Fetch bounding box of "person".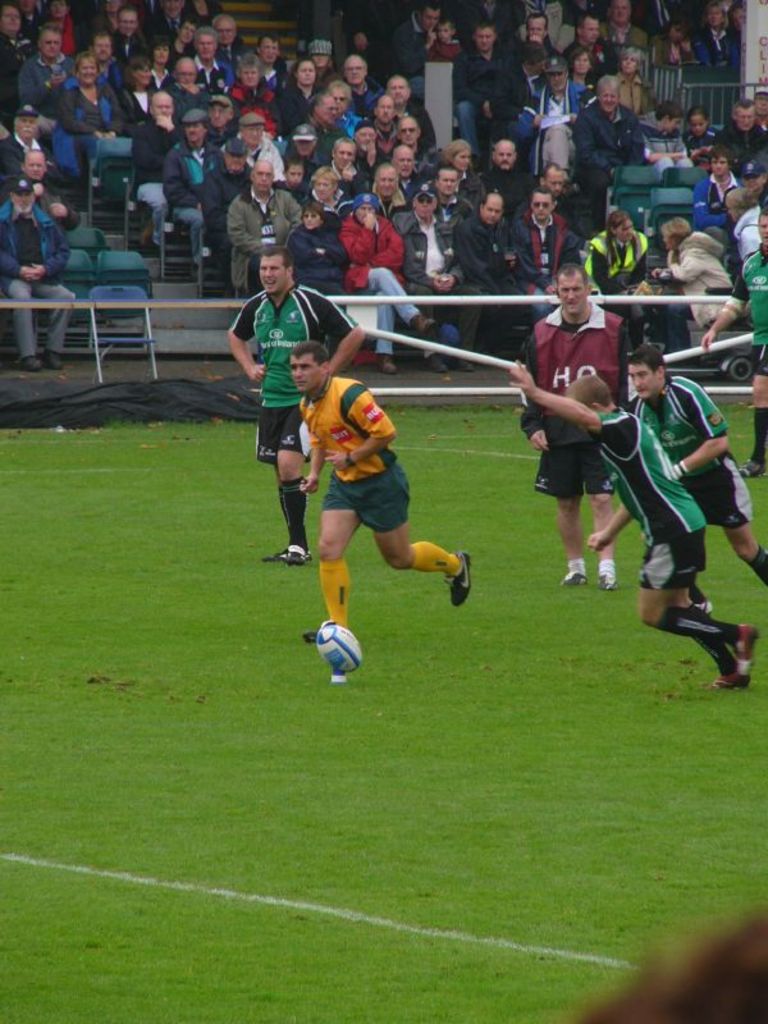
Bbox: BBox(513, 361, 759, 695).
